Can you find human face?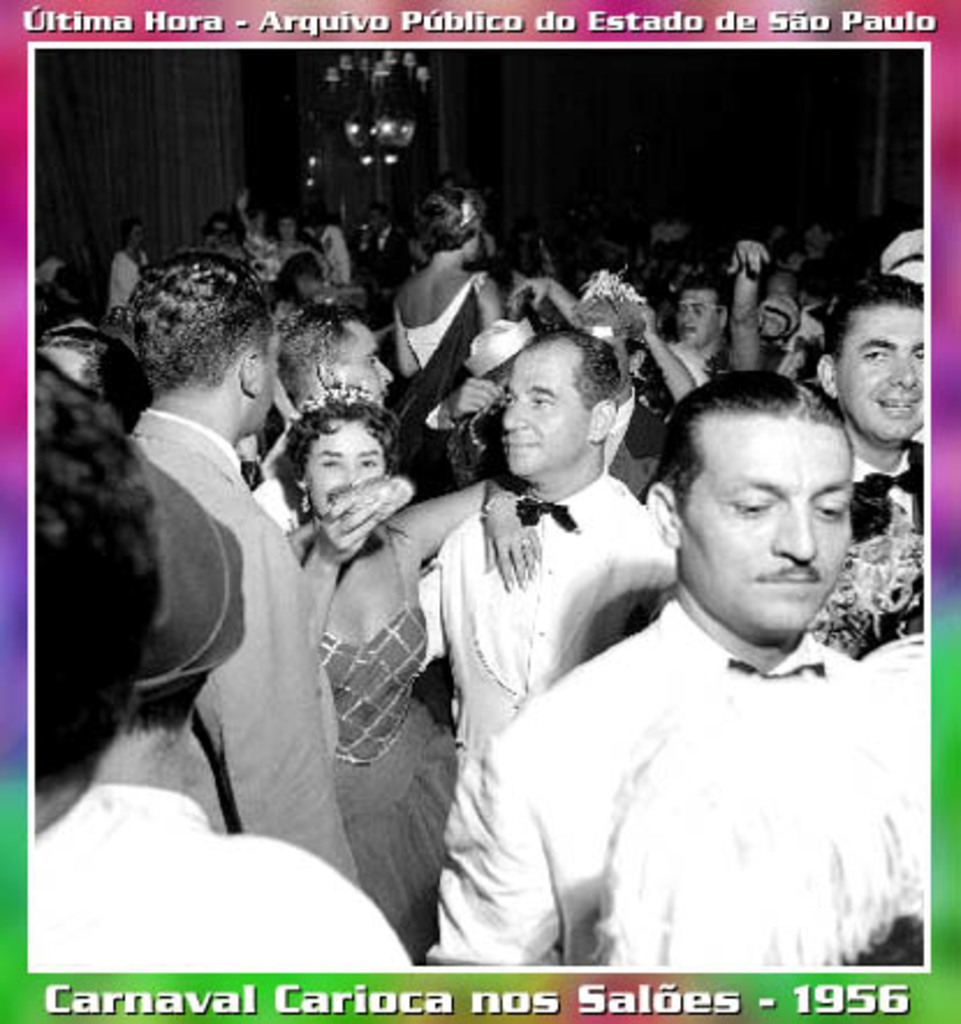
Yes, bounding box: 678, 412, 854, 639.
